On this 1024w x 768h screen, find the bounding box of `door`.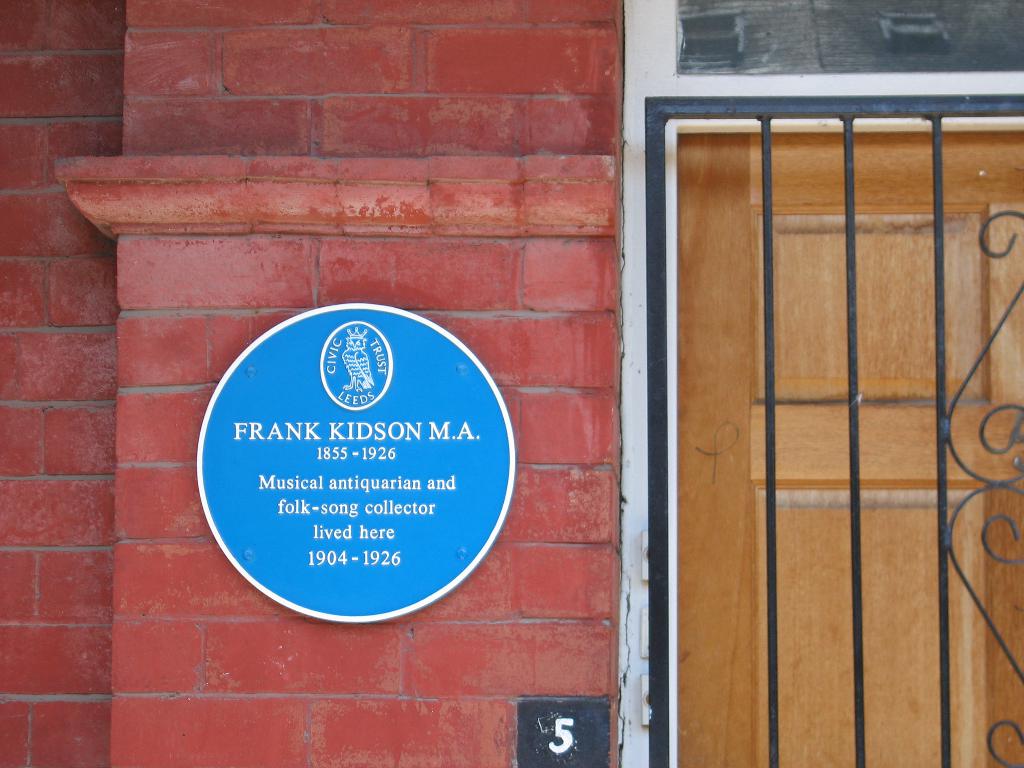
Bounding box: region(675, 128, 1022, 767).
